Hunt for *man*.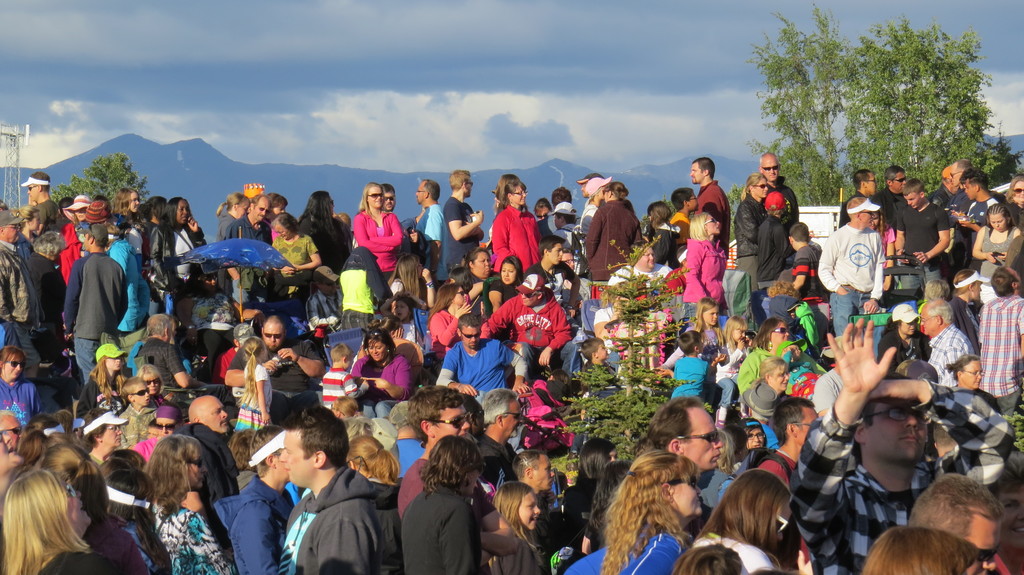
Hunted down at 488, 274, 572, 389.
